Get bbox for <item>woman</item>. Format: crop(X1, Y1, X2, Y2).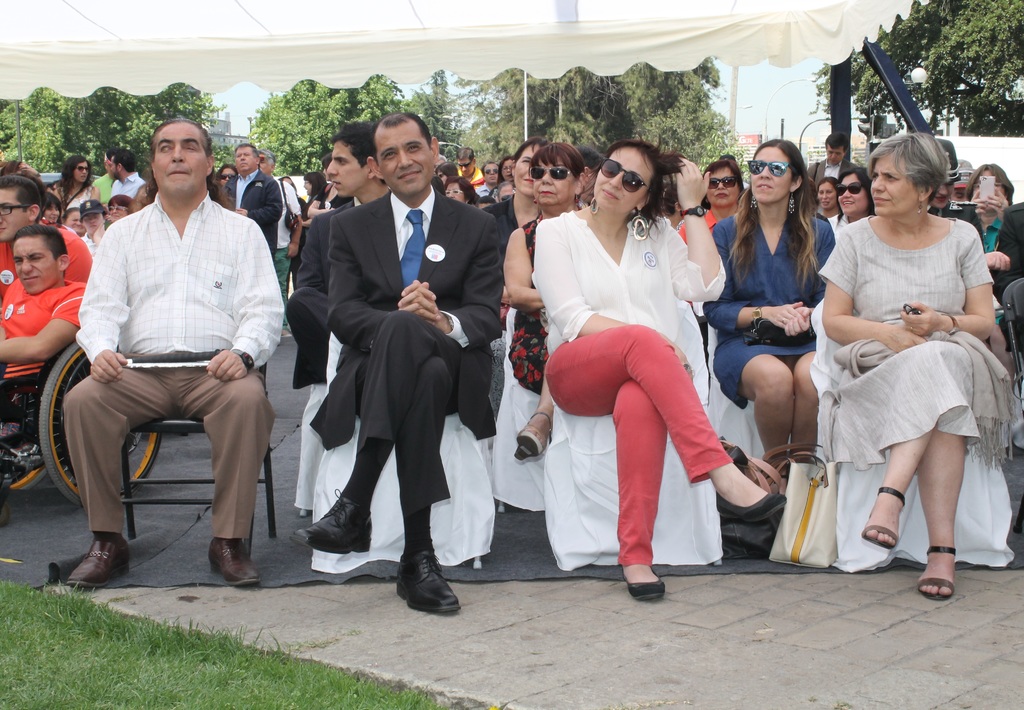
crop(527, 134, 792, 602).
